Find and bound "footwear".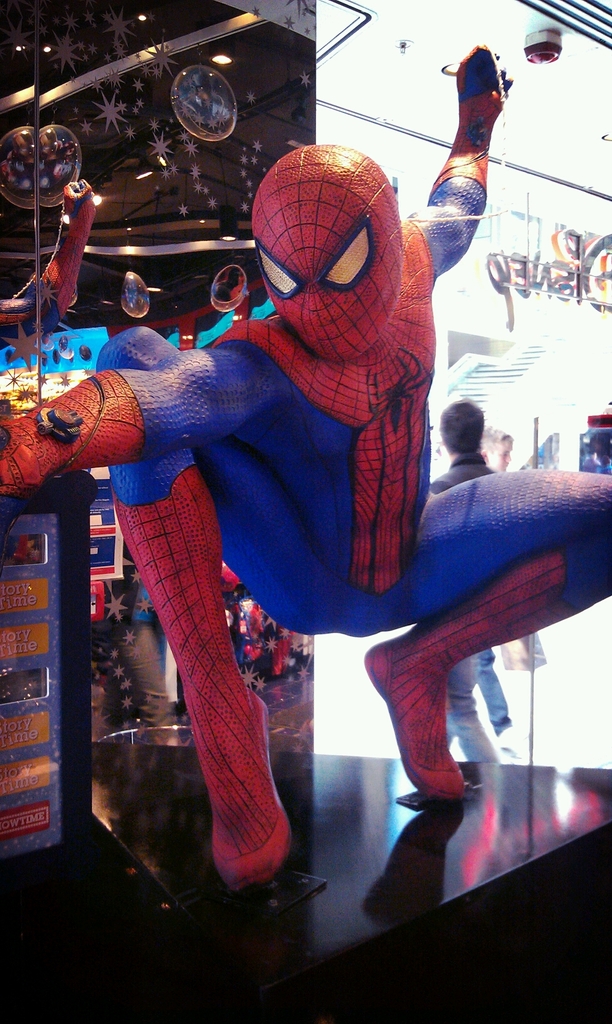
Bound: [101, 495, 298, 894].
